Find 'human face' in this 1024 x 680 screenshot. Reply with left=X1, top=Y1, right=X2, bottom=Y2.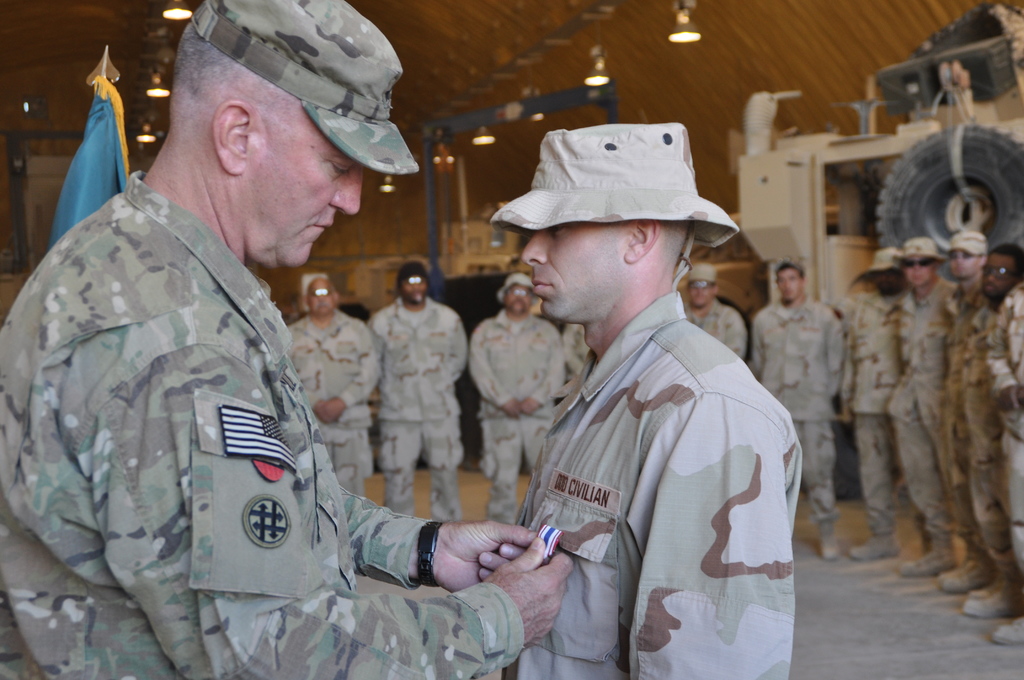
left=401, top=273, right=424, bottom=303.
